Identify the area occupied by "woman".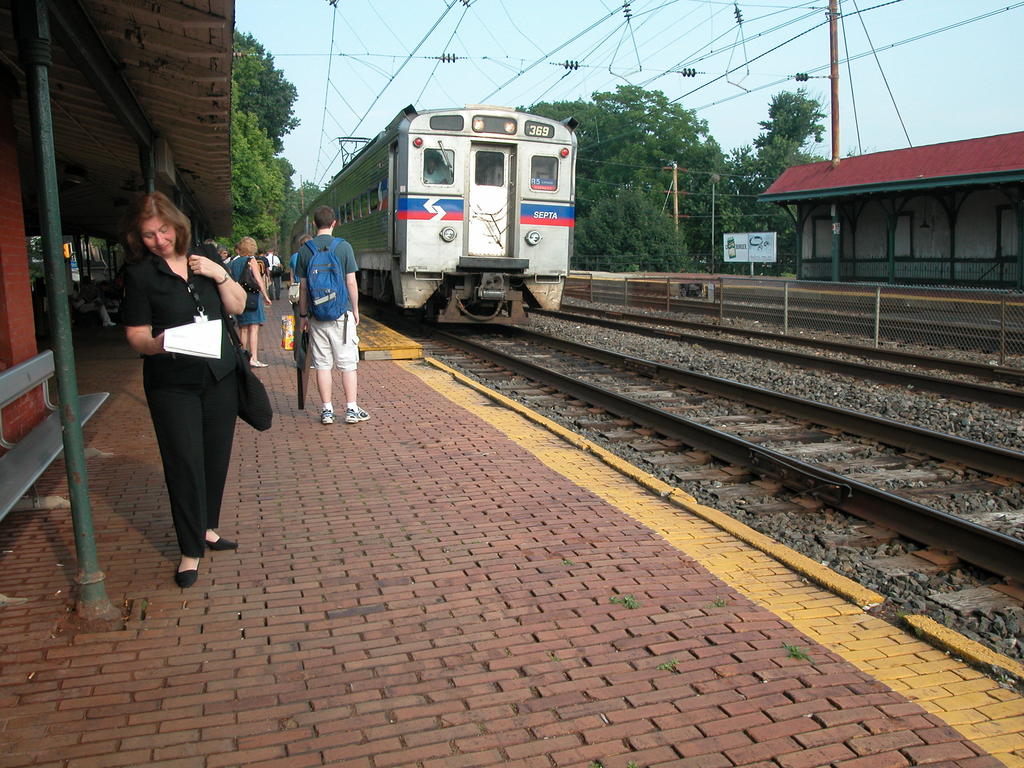
Area: select_region(288, 232, 316, 362).
